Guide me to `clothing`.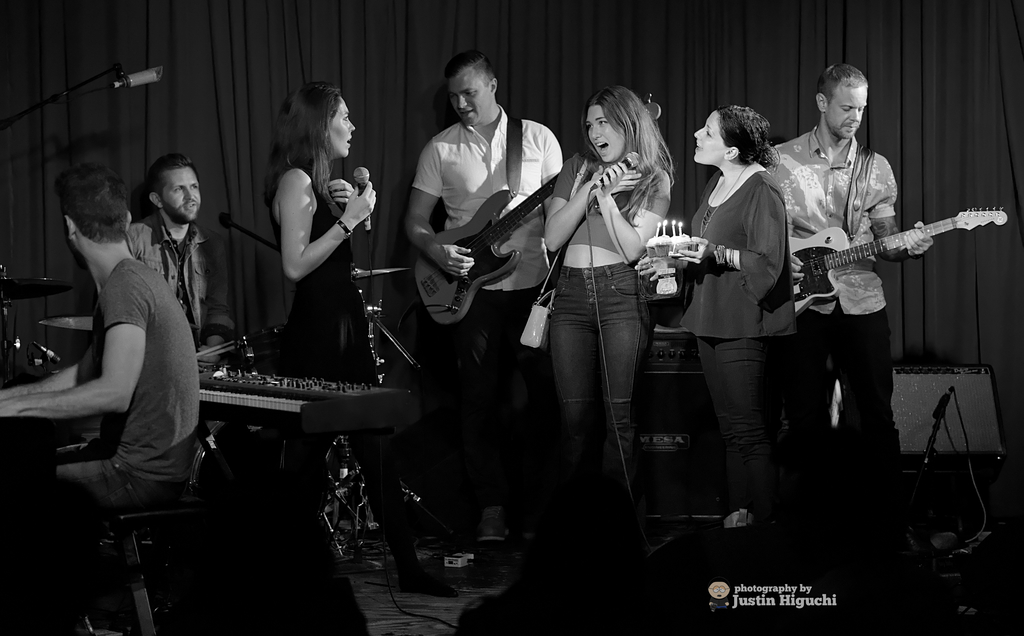
Guidance: box(534, 156, 681, 523).
